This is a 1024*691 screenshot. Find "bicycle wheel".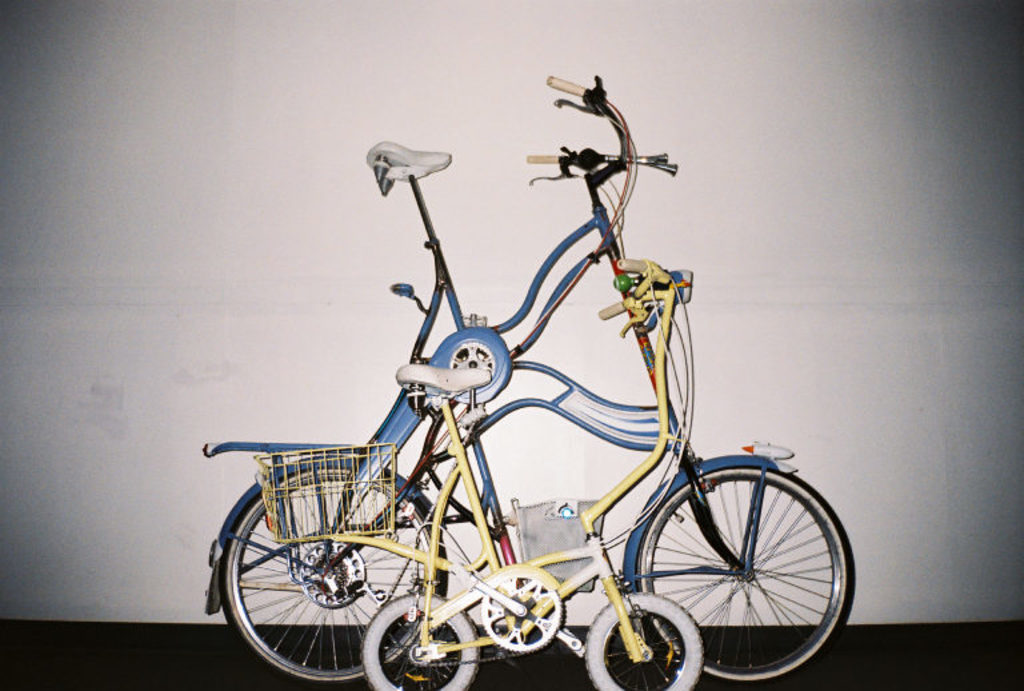
Bounding box: box=[628, 467, 845, 675].
